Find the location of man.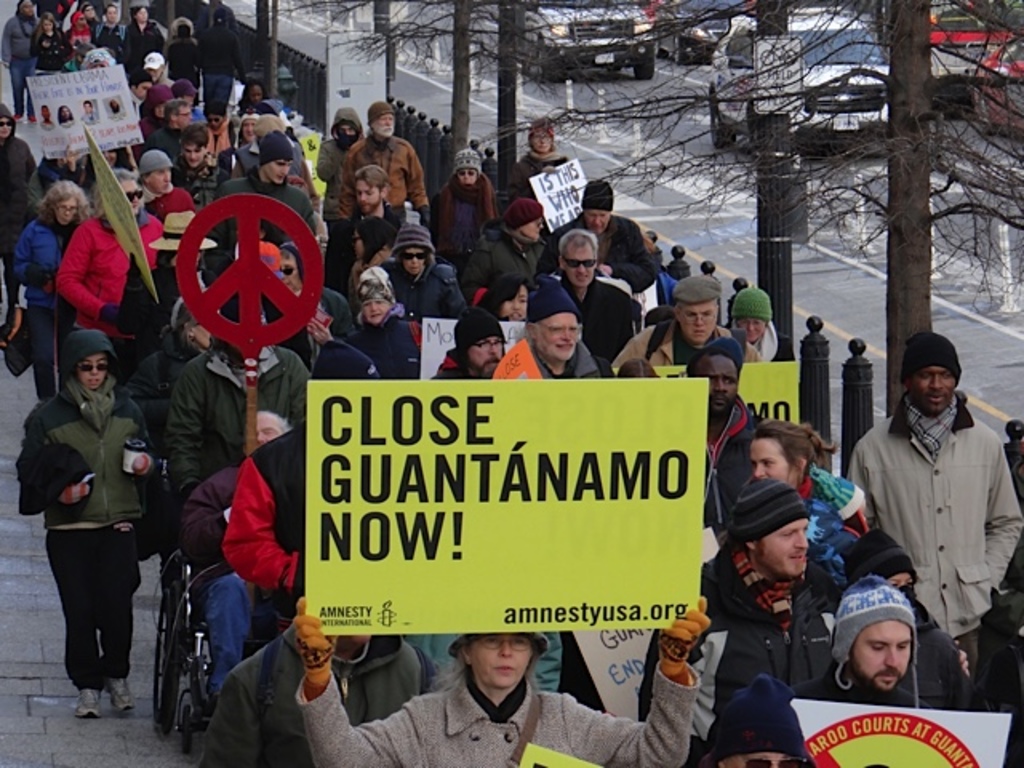
Location: [166, 301, 310, 565].
